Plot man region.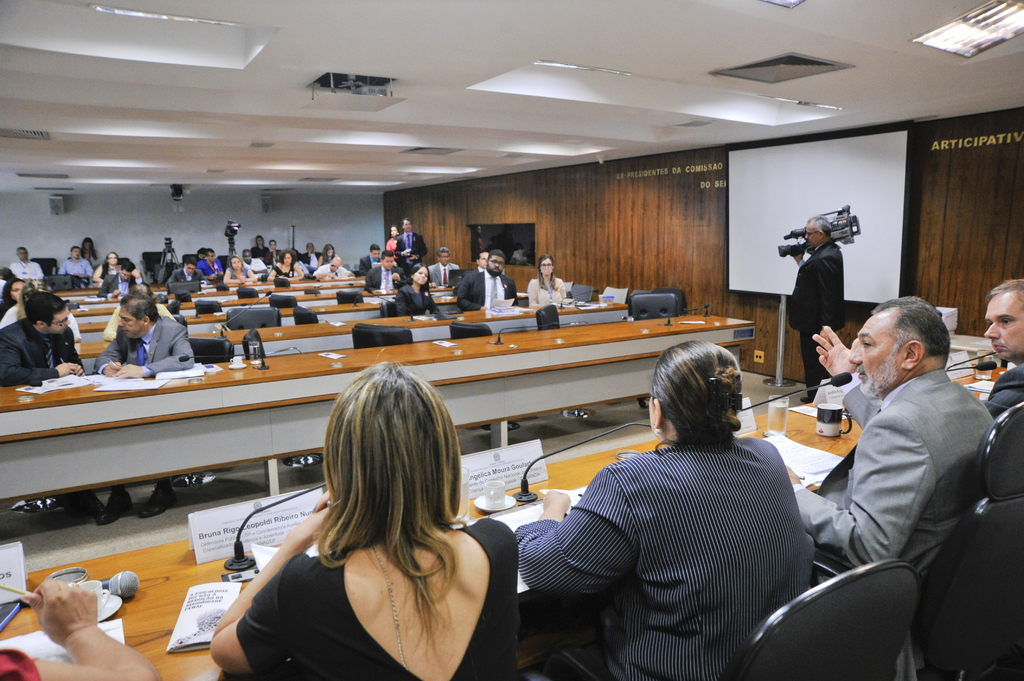
Plotted at l=0, t=291, r=86, b=383.
